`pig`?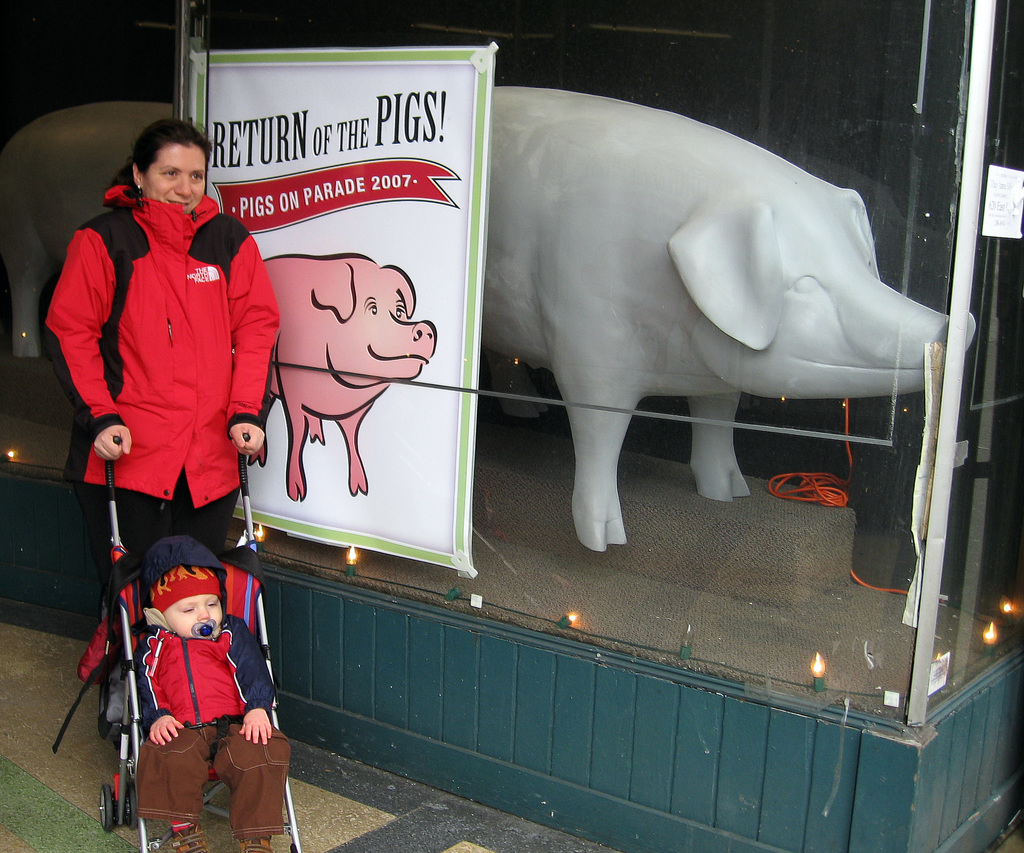
[x1=489, y1=84, x2=977, y2=556]
